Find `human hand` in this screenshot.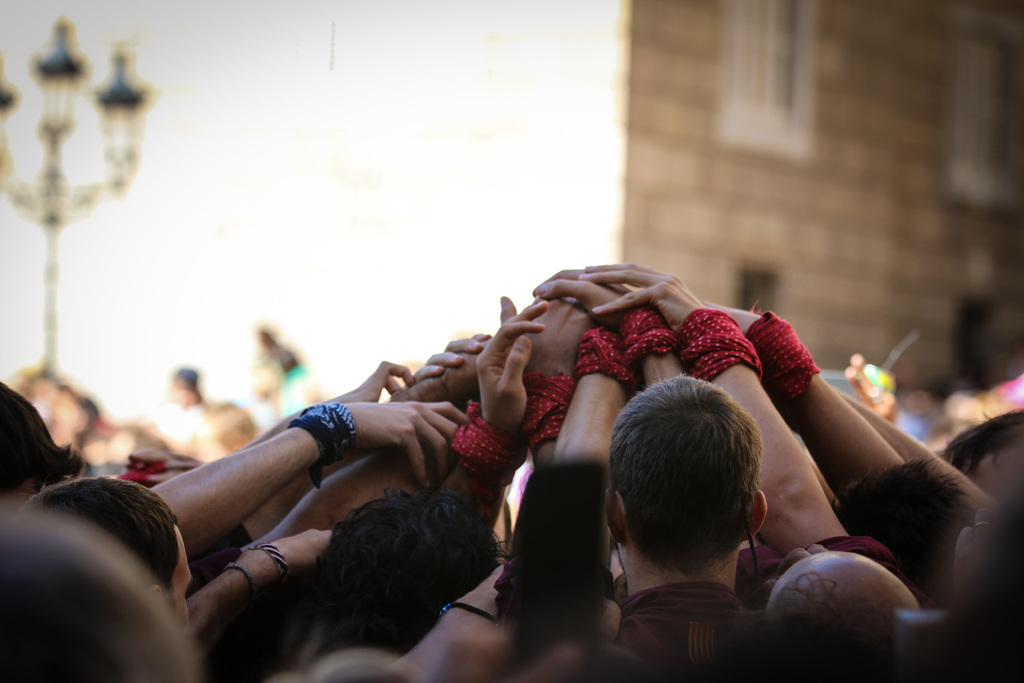
The bounding box for `human hand` is <region>276, 526, 331, 572</region>.
